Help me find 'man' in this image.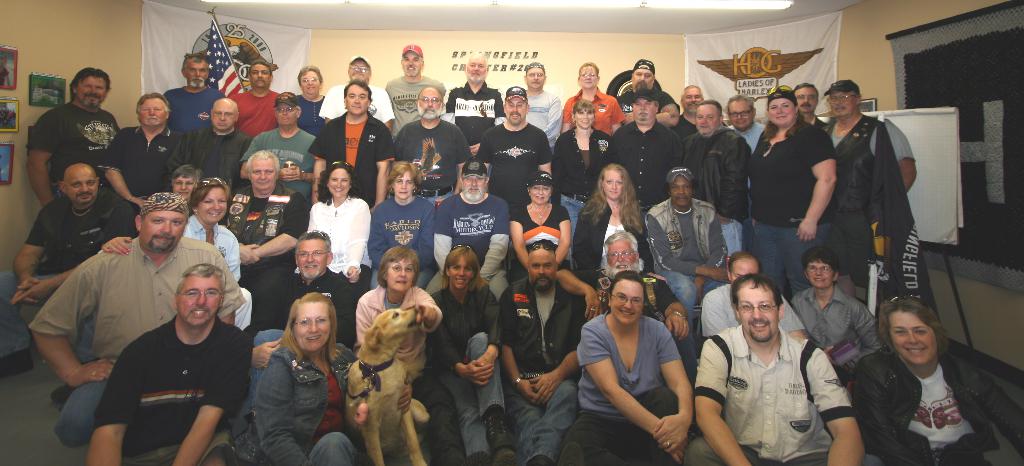
Found it: 99, 91, 184, 206.
